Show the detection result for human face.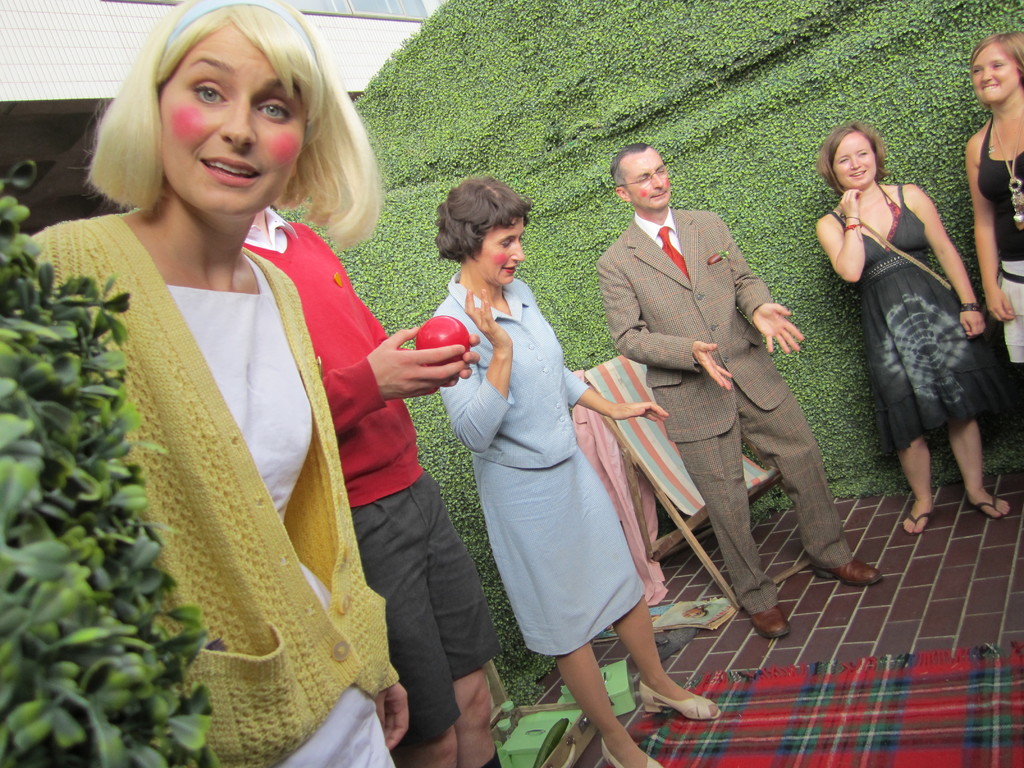
region(470, 206, 529, 284).
